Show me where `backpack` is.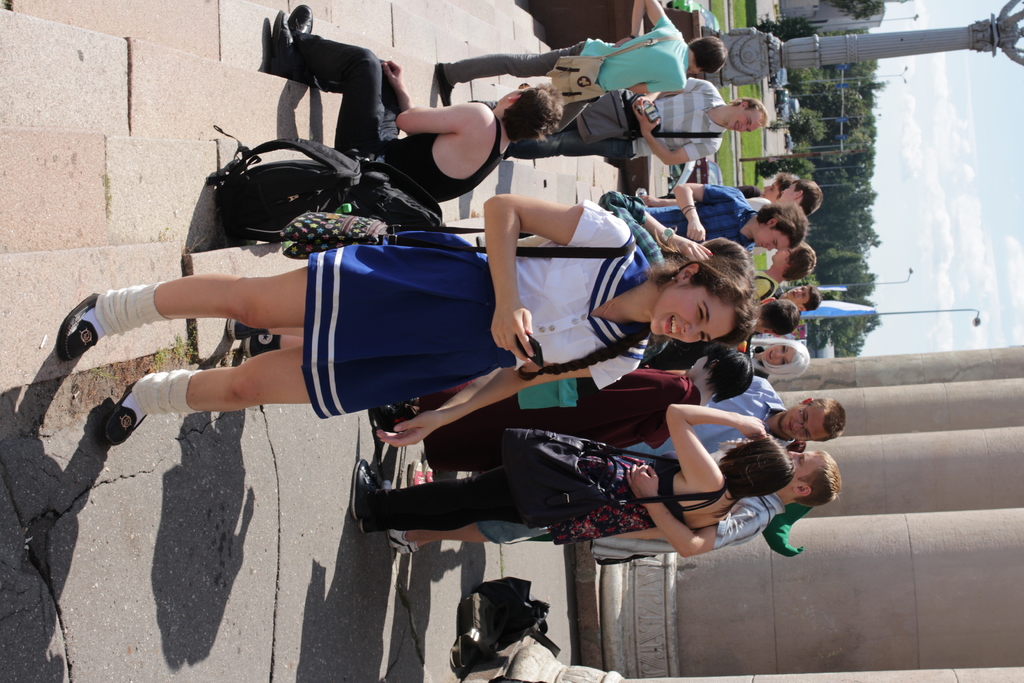
`backpack` is at (211,129,360,200).
